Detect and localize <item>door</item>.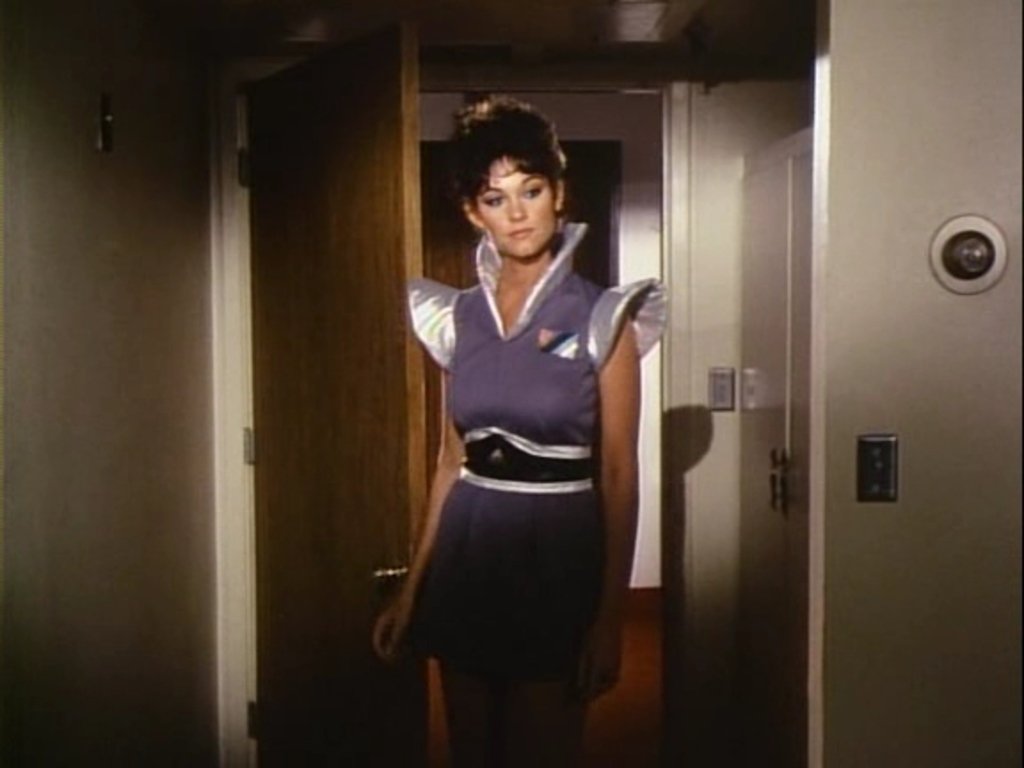
Localized at (left=665, top=0, right=830, bottom=766).
